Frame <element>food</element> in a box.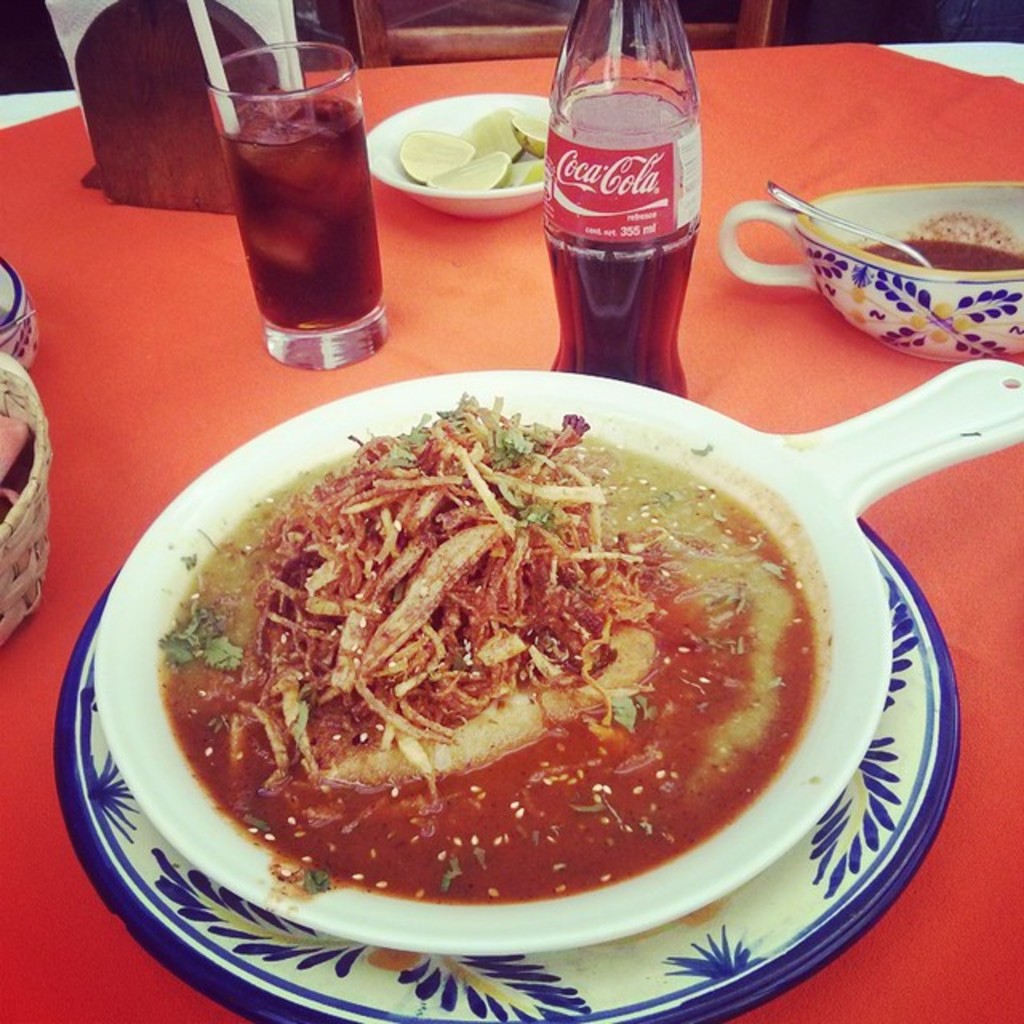
<bbox>496, 154, 549, 189</bbox>.
